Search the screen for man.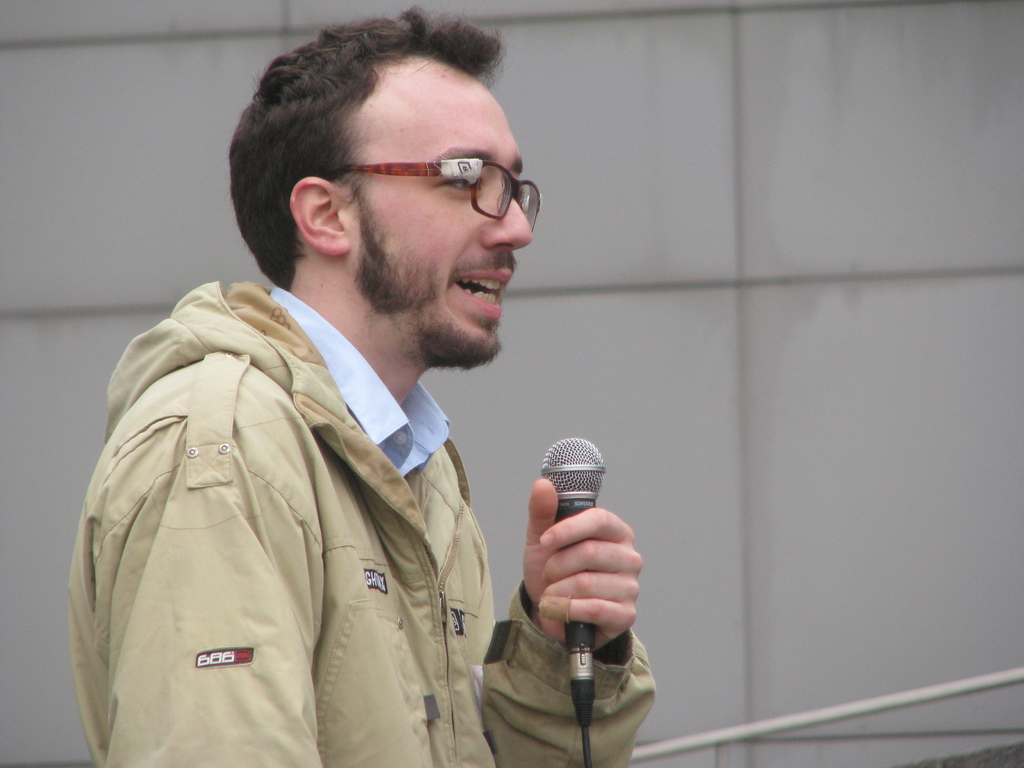
Found at bbox=(75, 33, 630, 762).
